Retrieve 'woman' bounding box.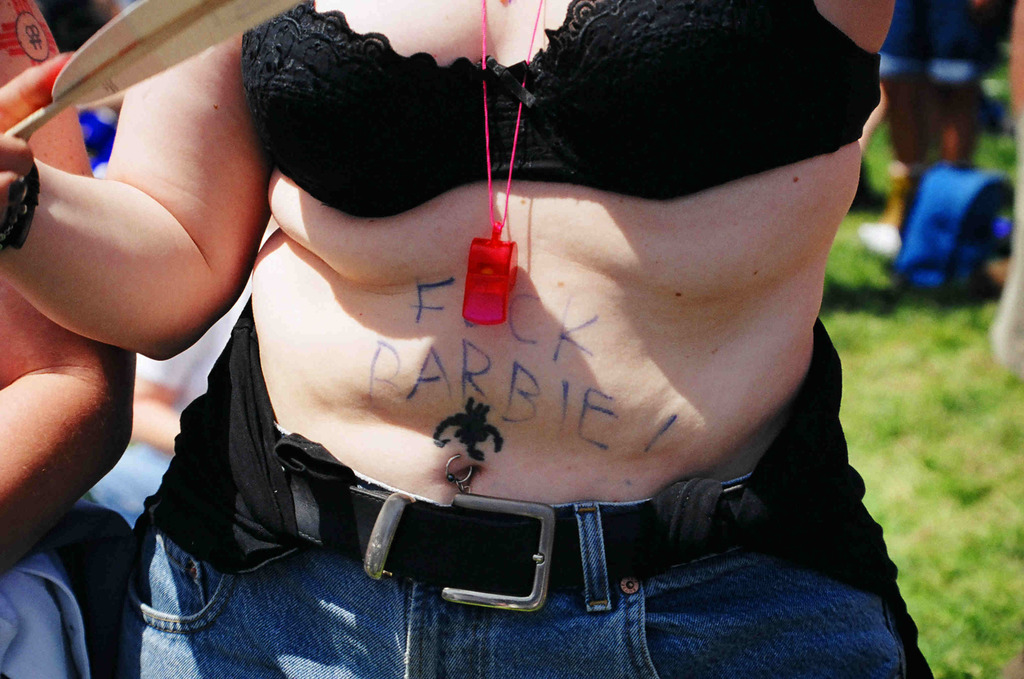
Bounding box: rect(9, 4, 931, 662).
